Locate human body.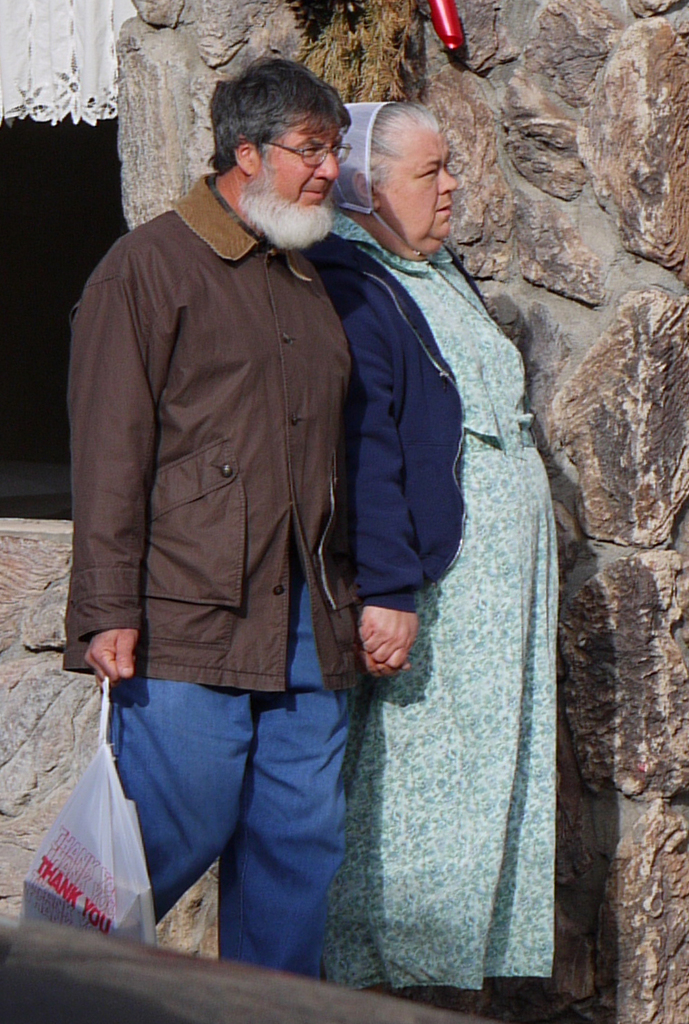
Bounding box: Rect(300, 92, 562, 990).
